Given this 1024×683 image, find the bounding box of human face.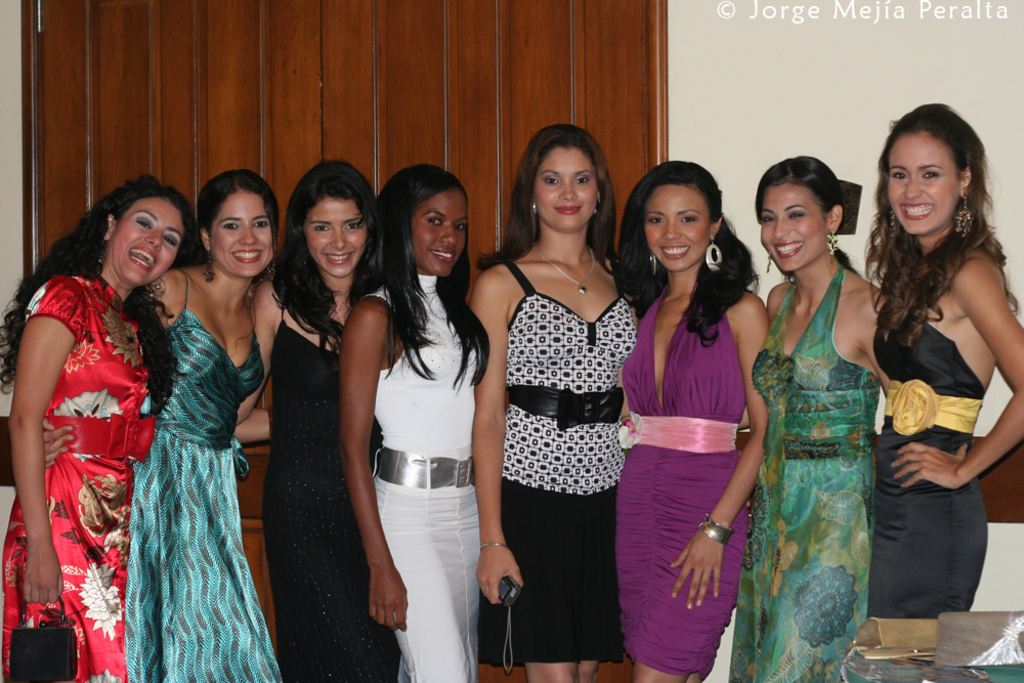
<box>203,185,270,273</box>.
